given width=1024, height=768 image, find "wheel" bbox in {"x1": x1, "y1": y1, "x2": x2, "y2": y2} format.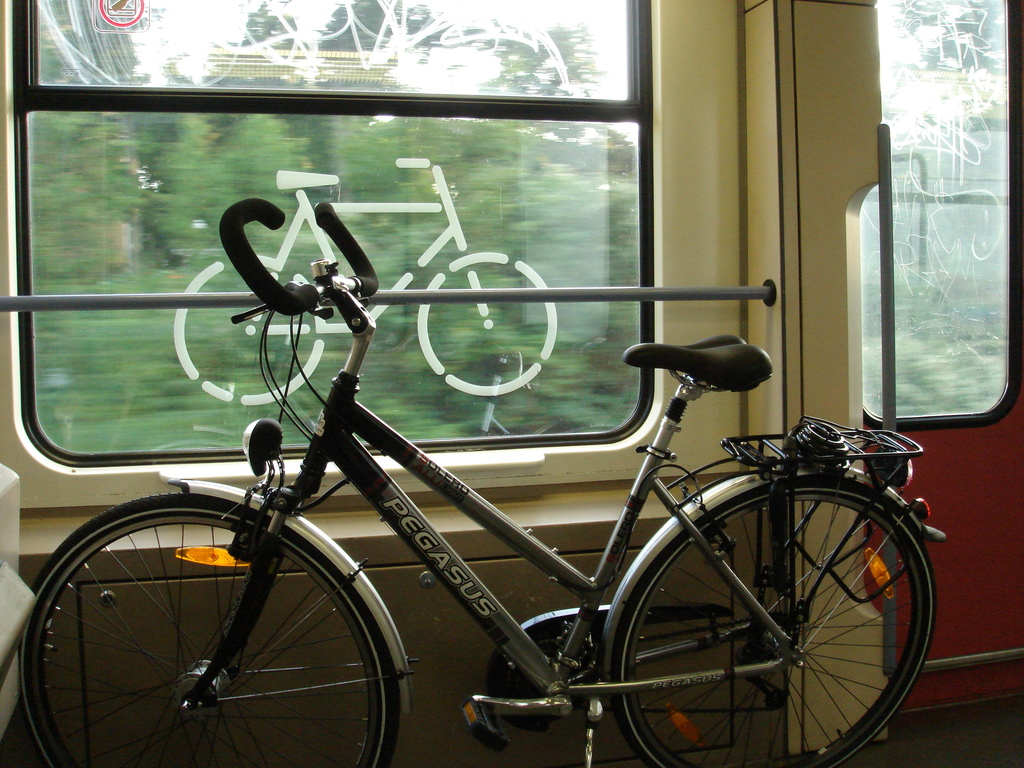
{"x1": 417, "y1": 248, "x2": 555, "y2": 394}.
